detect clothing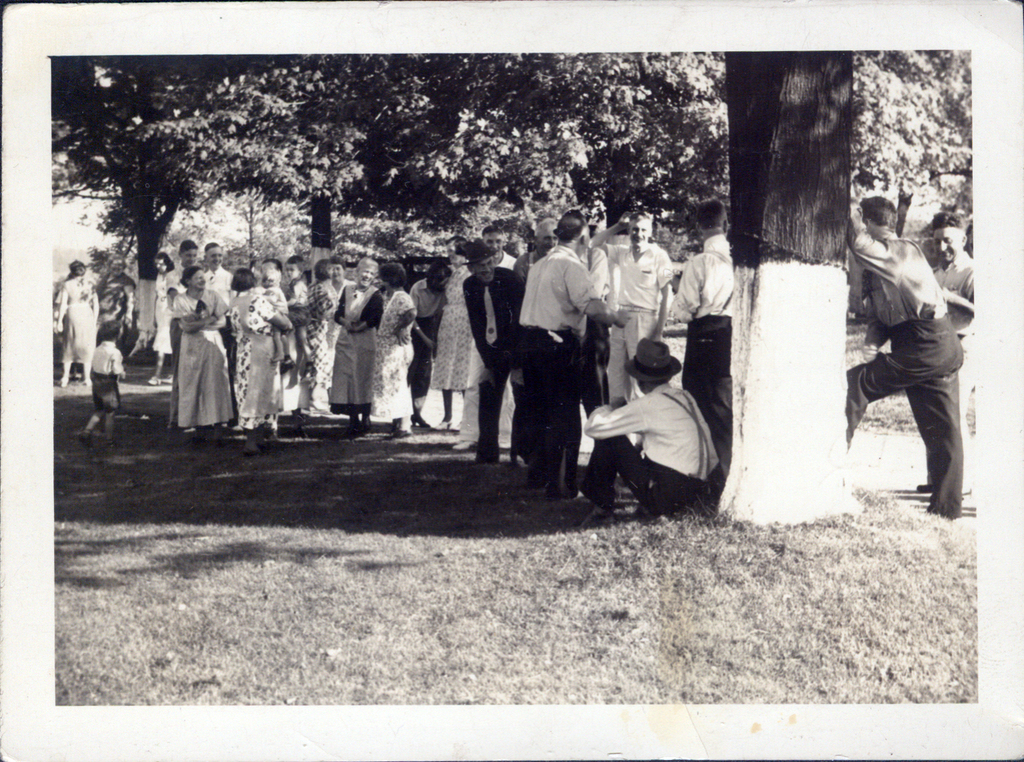
[x1=212, y1=272, x2=232, y2=317]
